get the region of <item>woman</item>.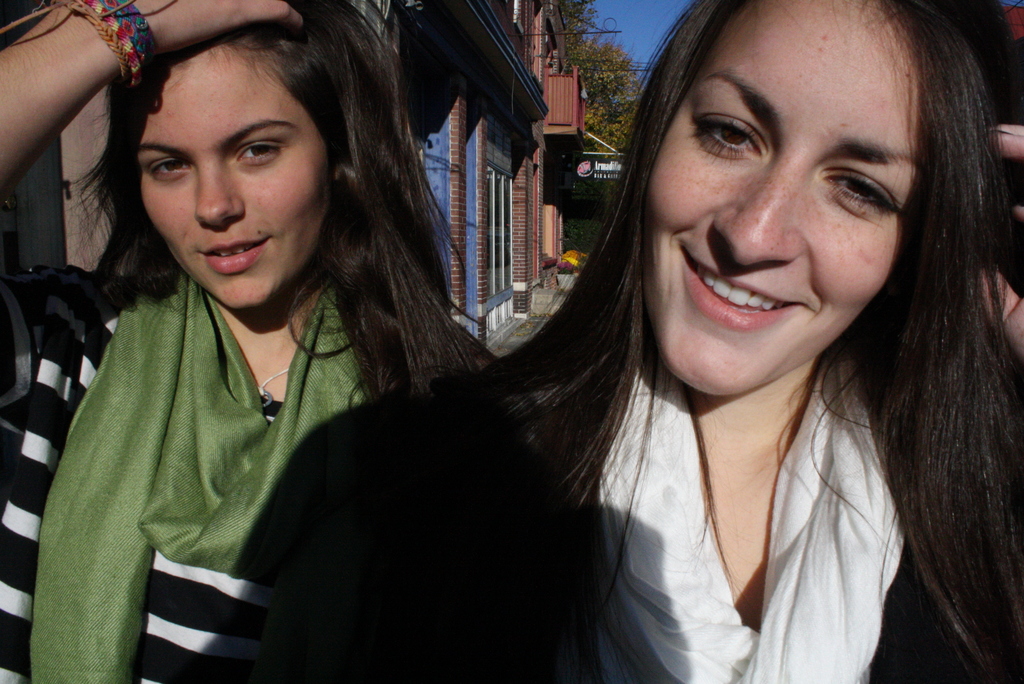
box=[170, 0, 1023, 683].
